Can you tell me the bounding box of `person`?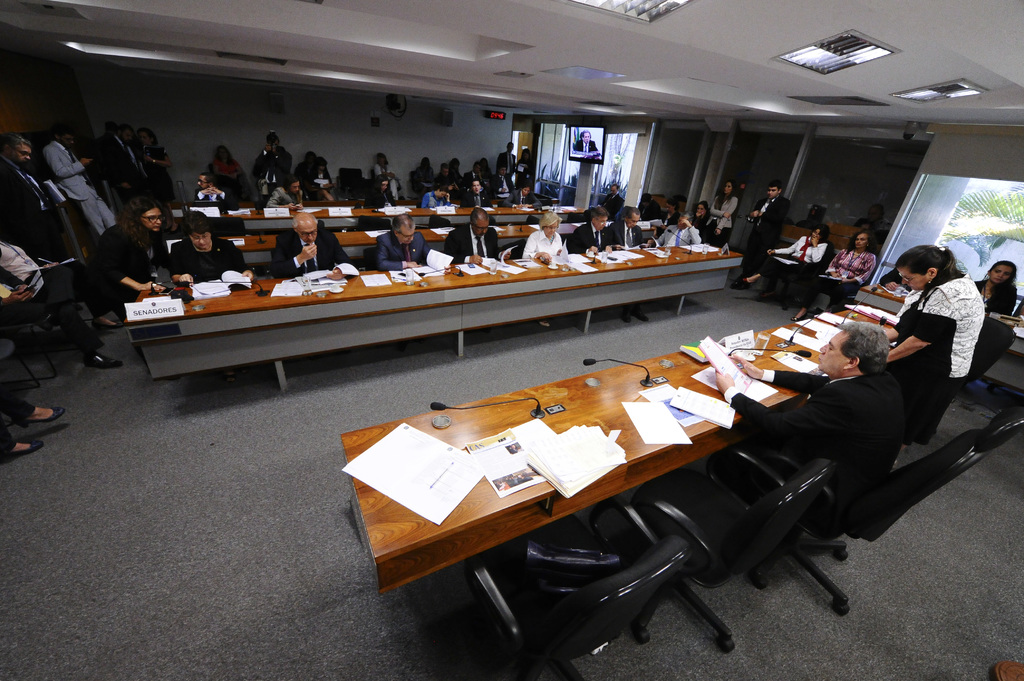
[x1=900, y1=232, x2=993, y2=462].
